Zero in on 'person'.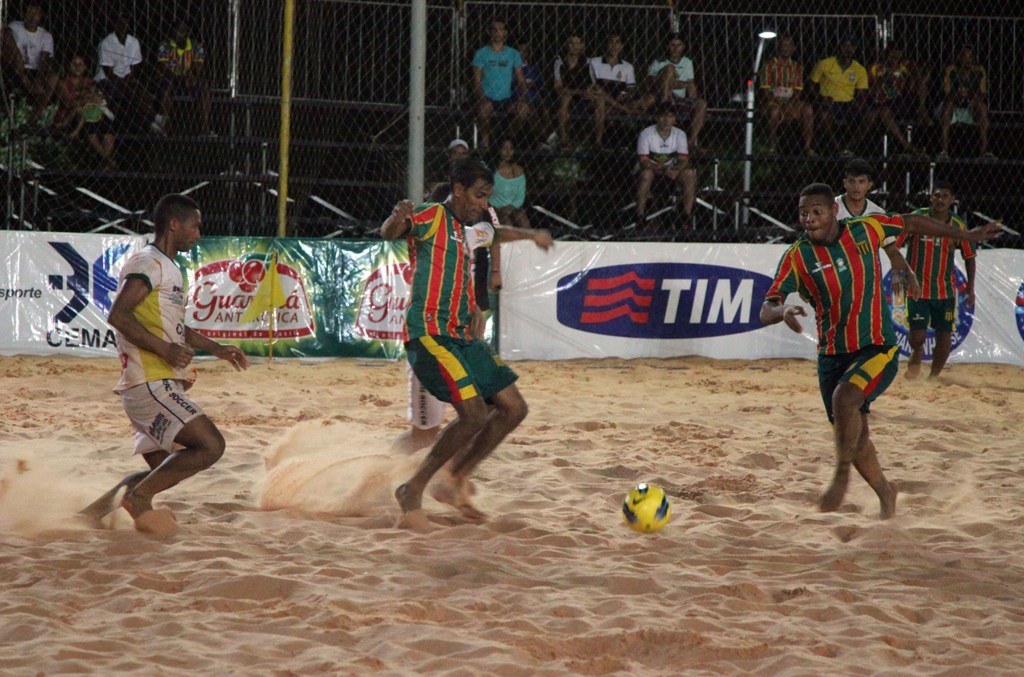
Zeroed in: [left=380, top=182, right=560, bottom=452].
